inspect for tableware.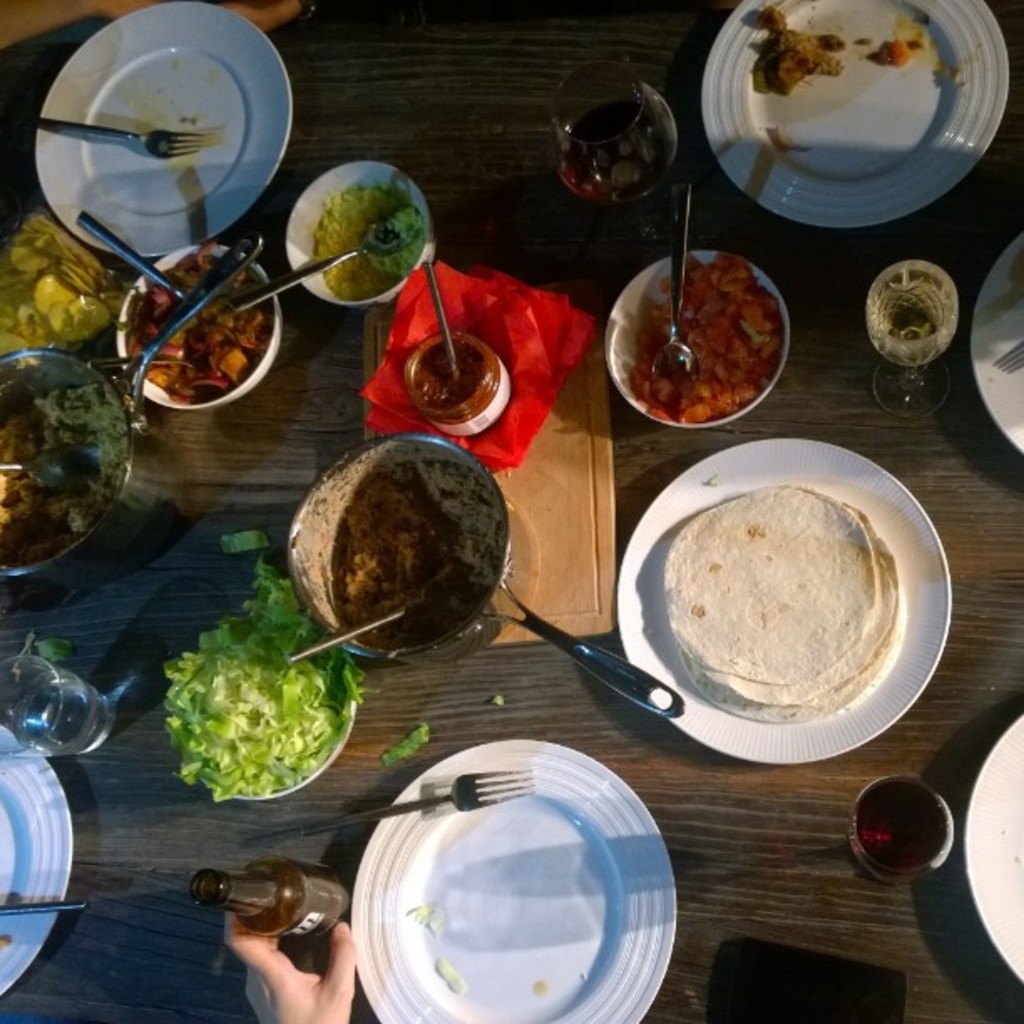
Inspection: 698:0:1012:234.
